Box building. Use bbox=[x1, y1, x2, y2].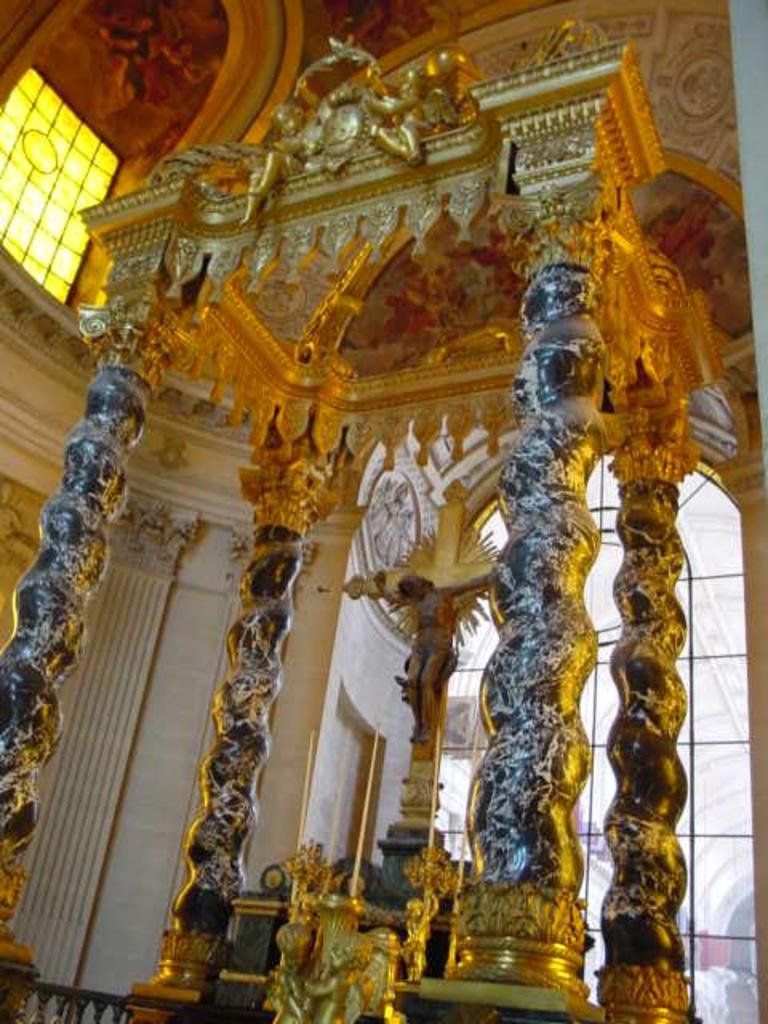
bbox=[0, 0, 766, 1022].
